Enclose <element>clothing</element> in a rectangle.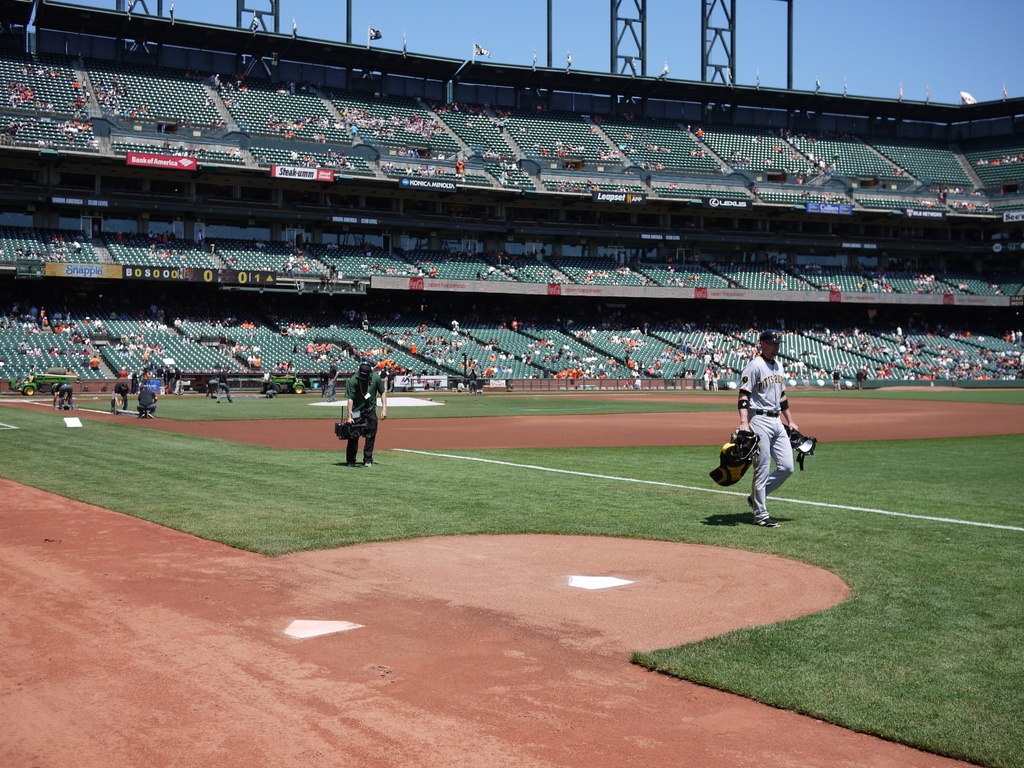
(x1=108, y1=383, x2=128, y2=408).
